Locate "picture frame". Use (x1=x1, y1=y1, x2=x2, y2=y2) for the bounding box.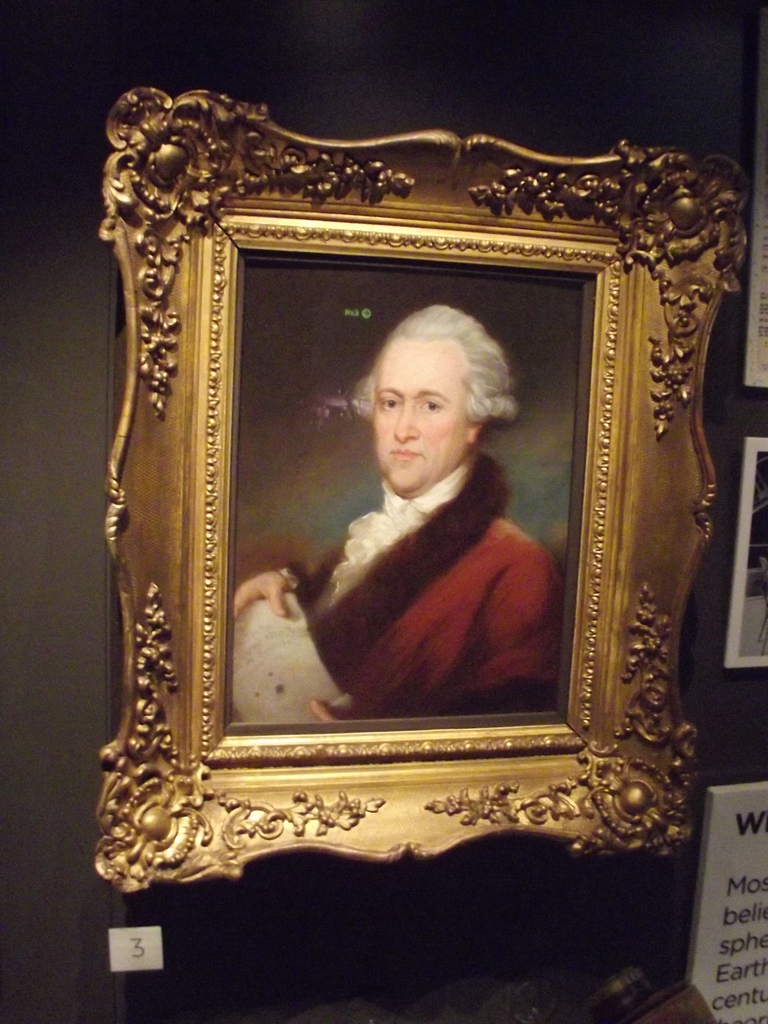
(x1=93, y1=87, x2=748, y2=897).
